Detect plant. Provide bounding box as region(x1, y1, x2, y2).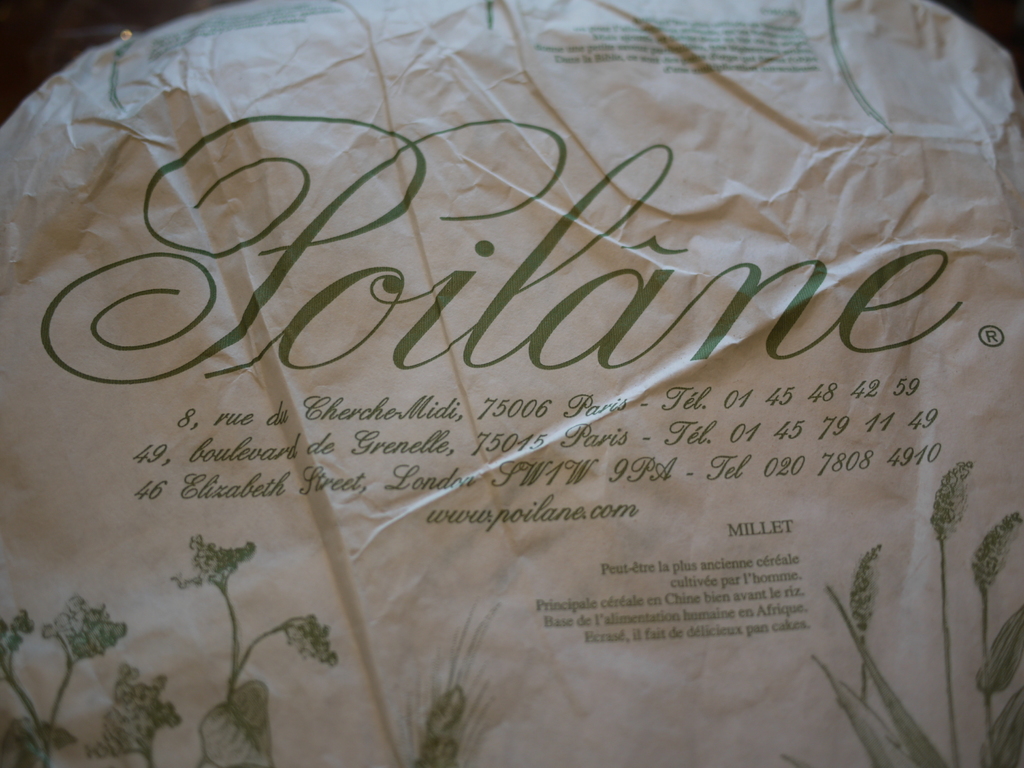
region(0, 540, 332, 767).
